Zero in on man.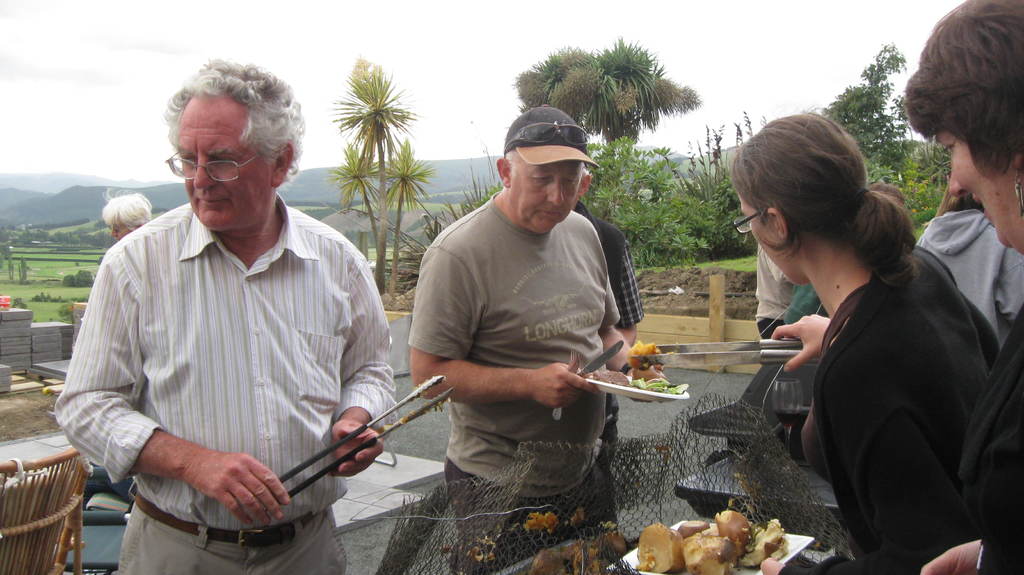
Zeroed in: 395/101/662/574.
